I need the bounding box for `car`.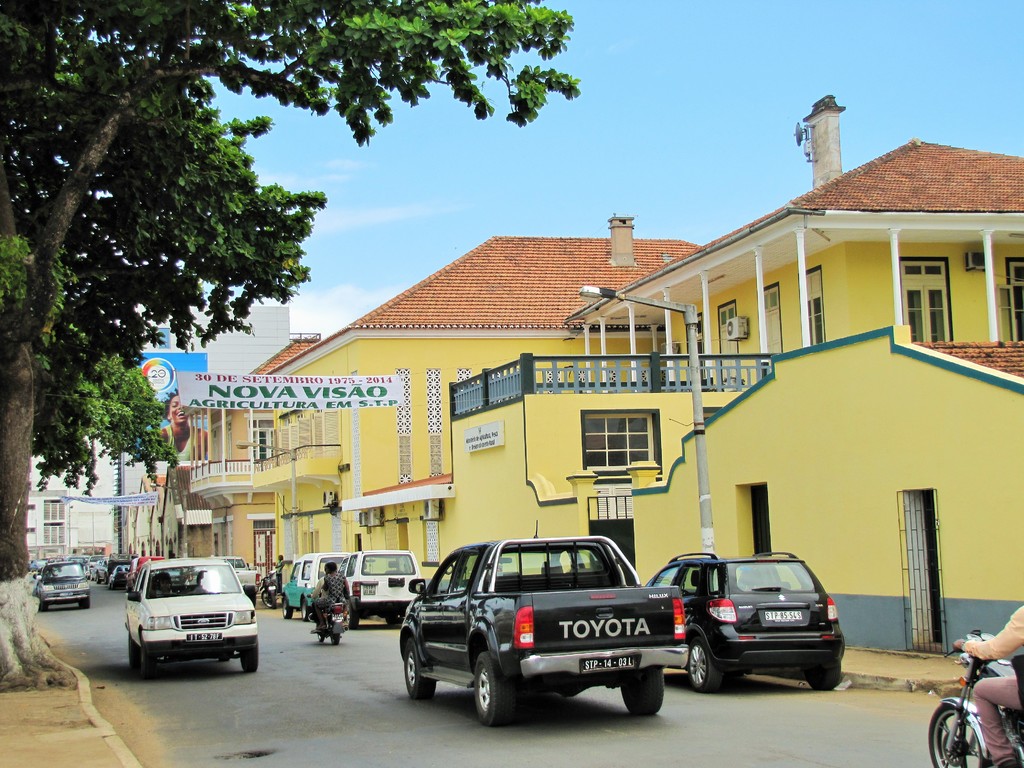
Here it is: (left=643, top=549, right=844, bottom=694).
